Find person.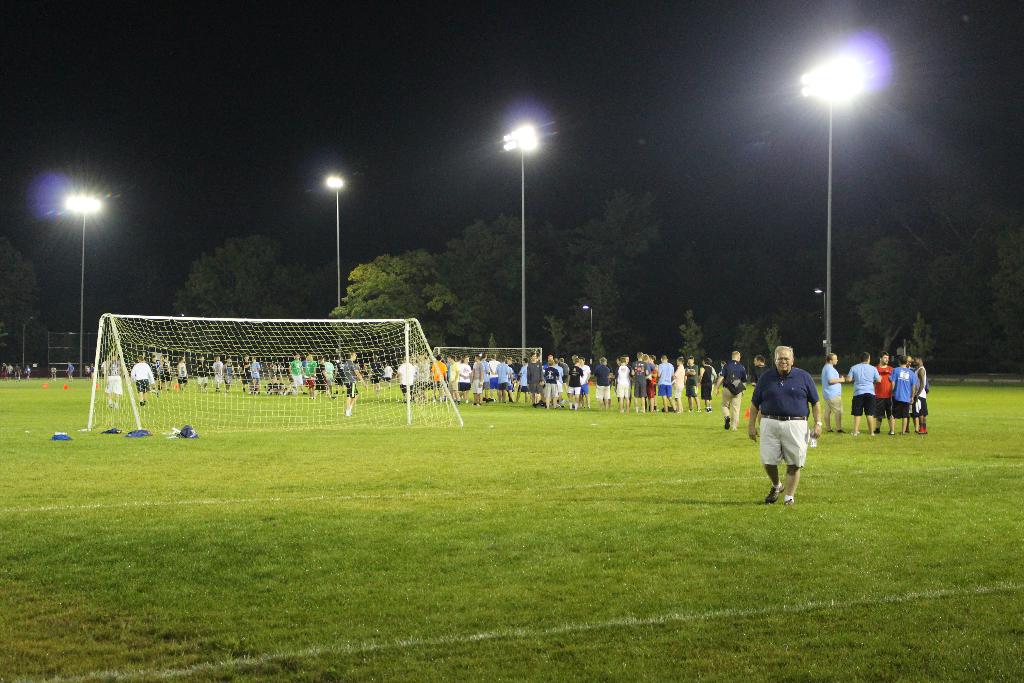
l=435, t=354, r=447, b=402.
